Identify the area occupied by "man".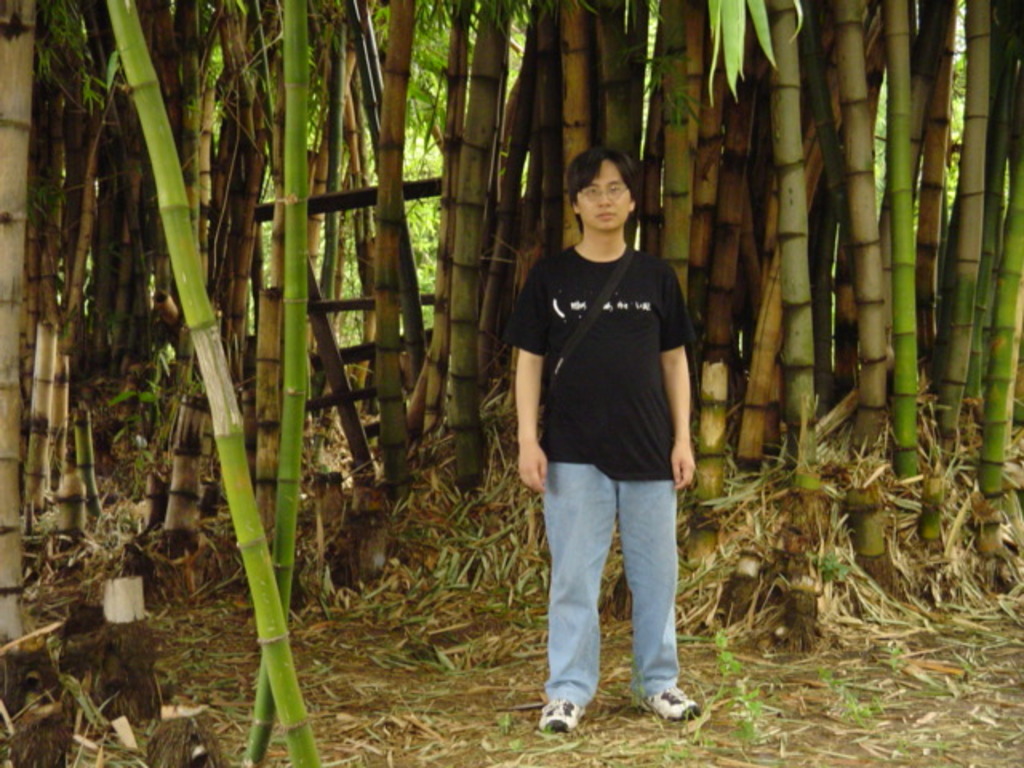
Area: box(462, 160, 677, 718).
